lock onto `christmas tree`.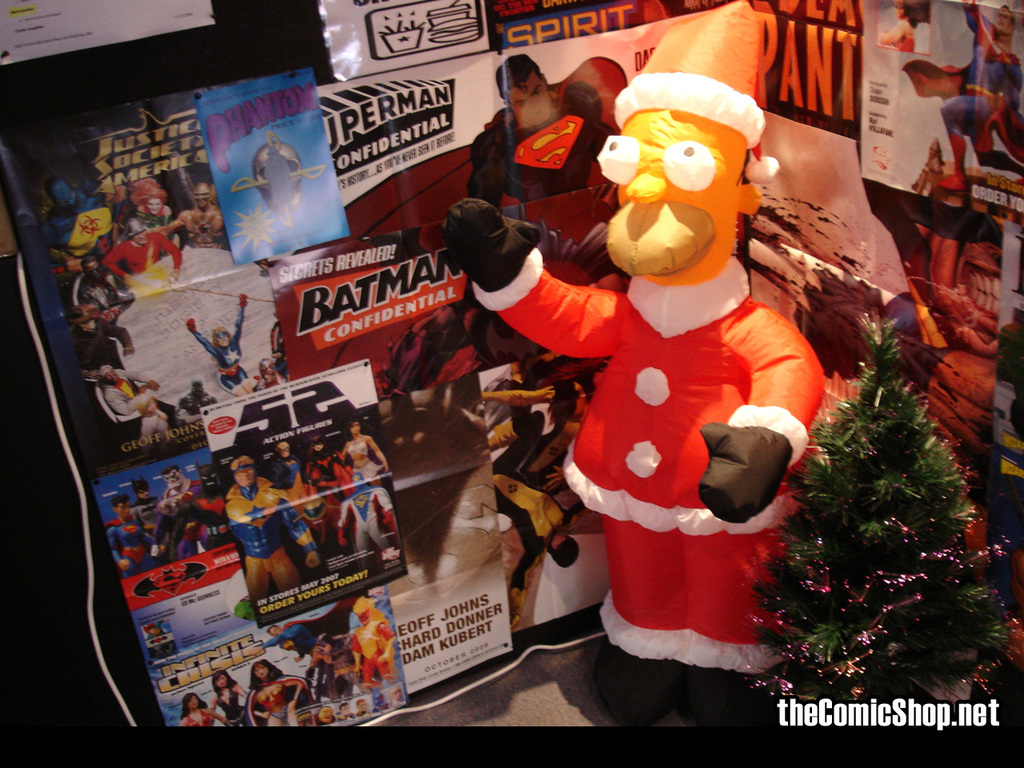
Locked: <region>750, 302, 1023, 748</region>.
